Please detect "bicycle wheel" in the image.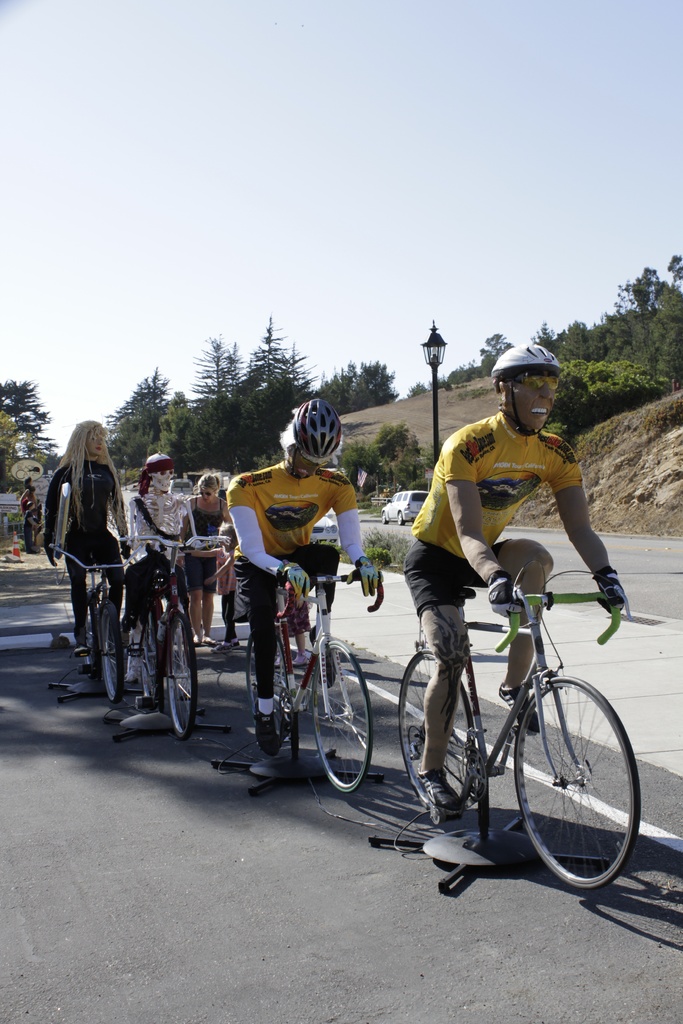
x1=157, y1=612, x2=202, y2=739.
